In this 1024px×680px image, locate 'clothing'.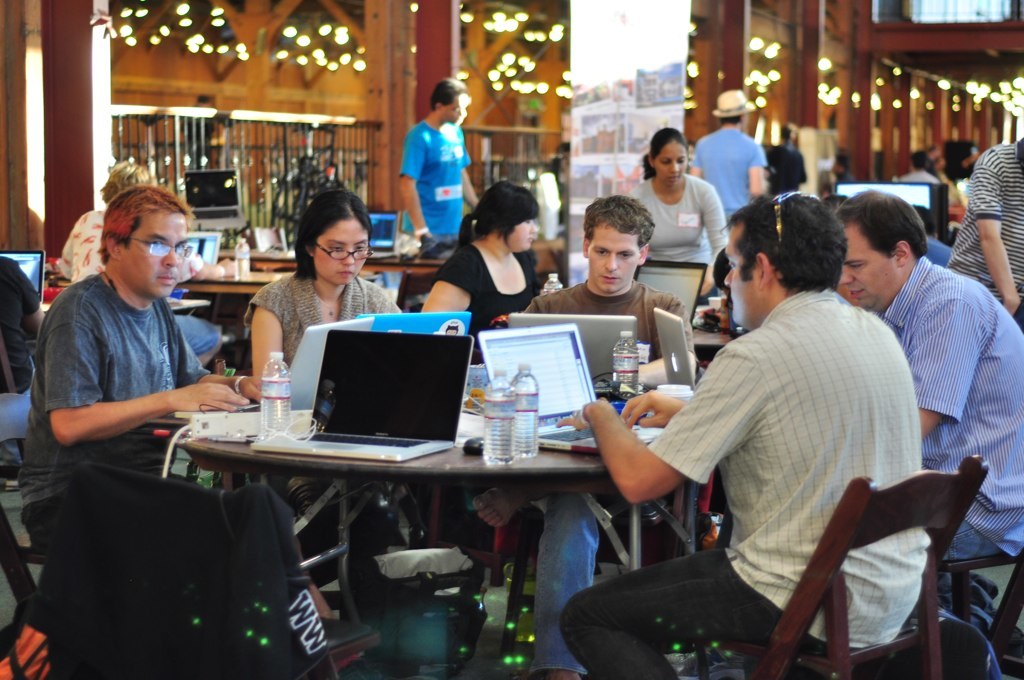
Bounding box: pyautogui.locateOnScreen(239, 274, 404, 603).
